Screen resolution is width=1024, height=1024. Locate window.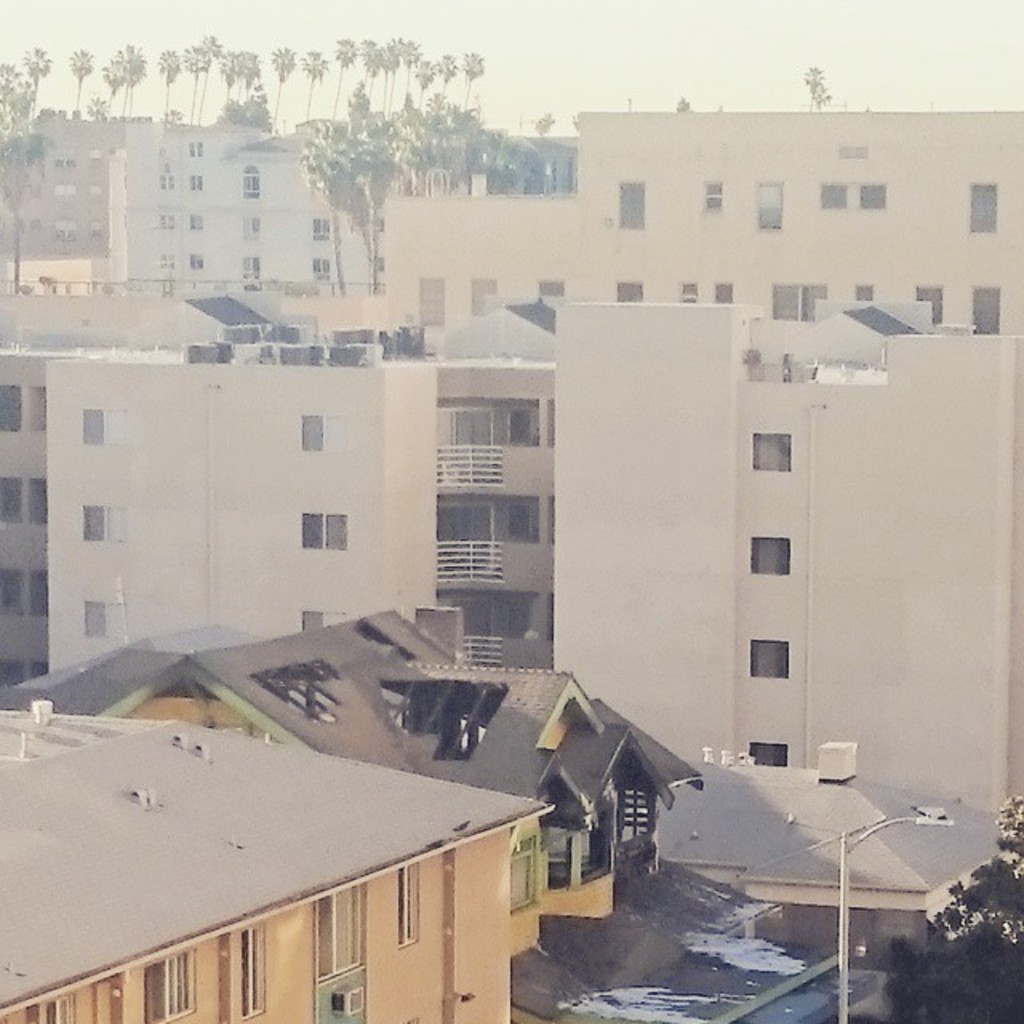
box(19, 994, 80, 1022).
